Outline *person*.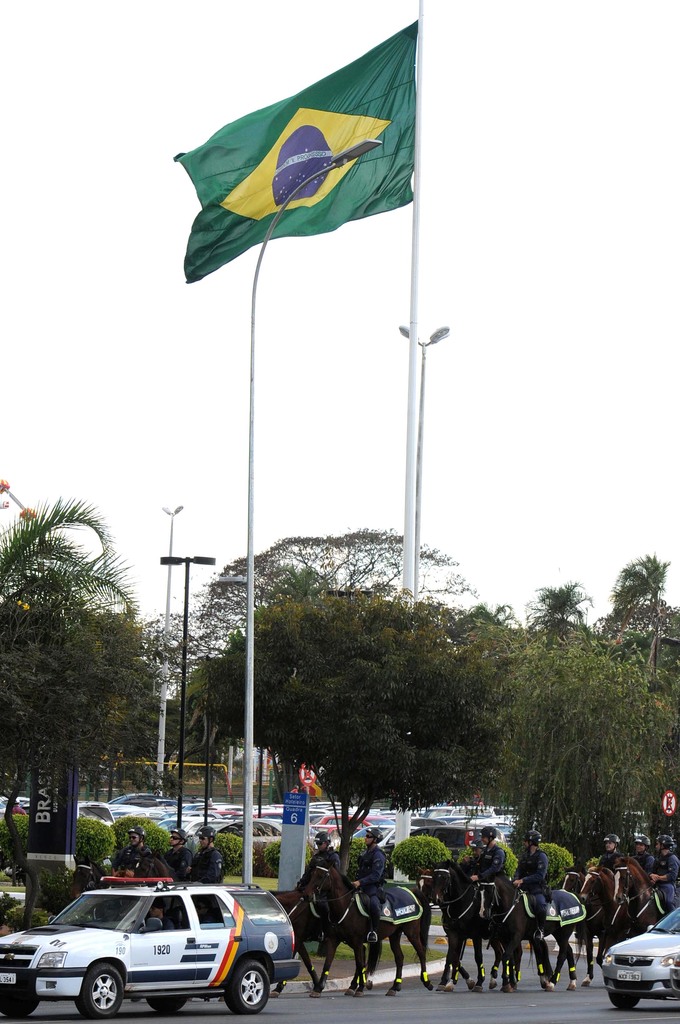
Outline: [514, 818, 555, 929].
